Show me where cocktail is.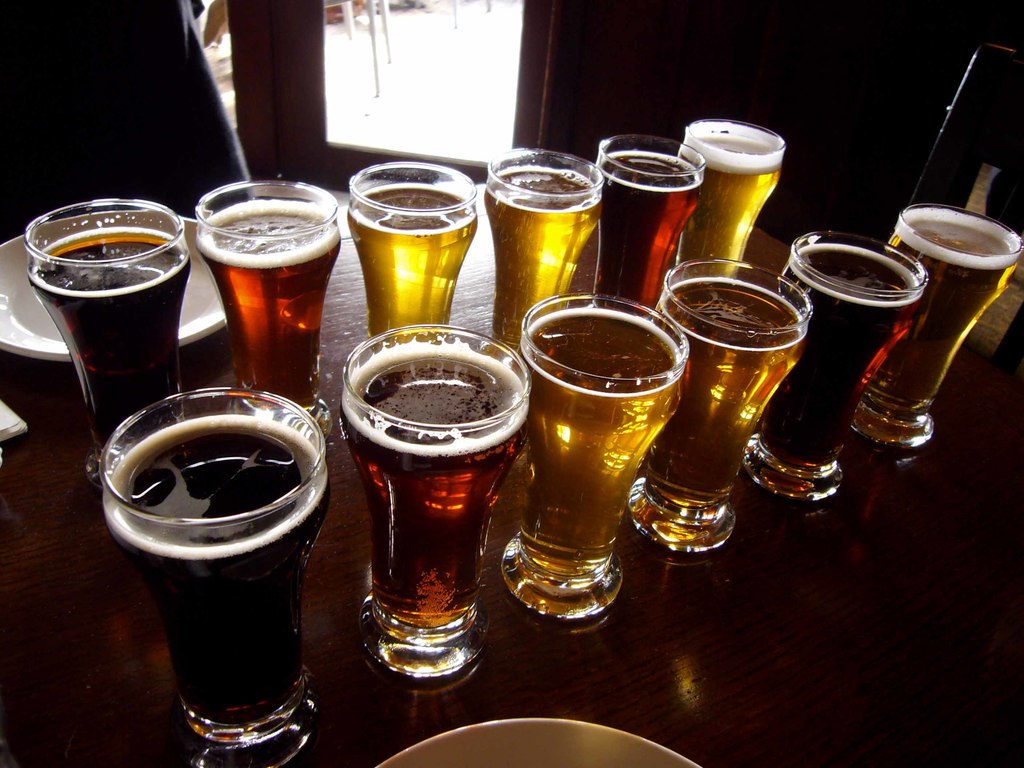
cocktail is at {"left": 674, "top": 117, "right": 793, "bottom": 275}.
